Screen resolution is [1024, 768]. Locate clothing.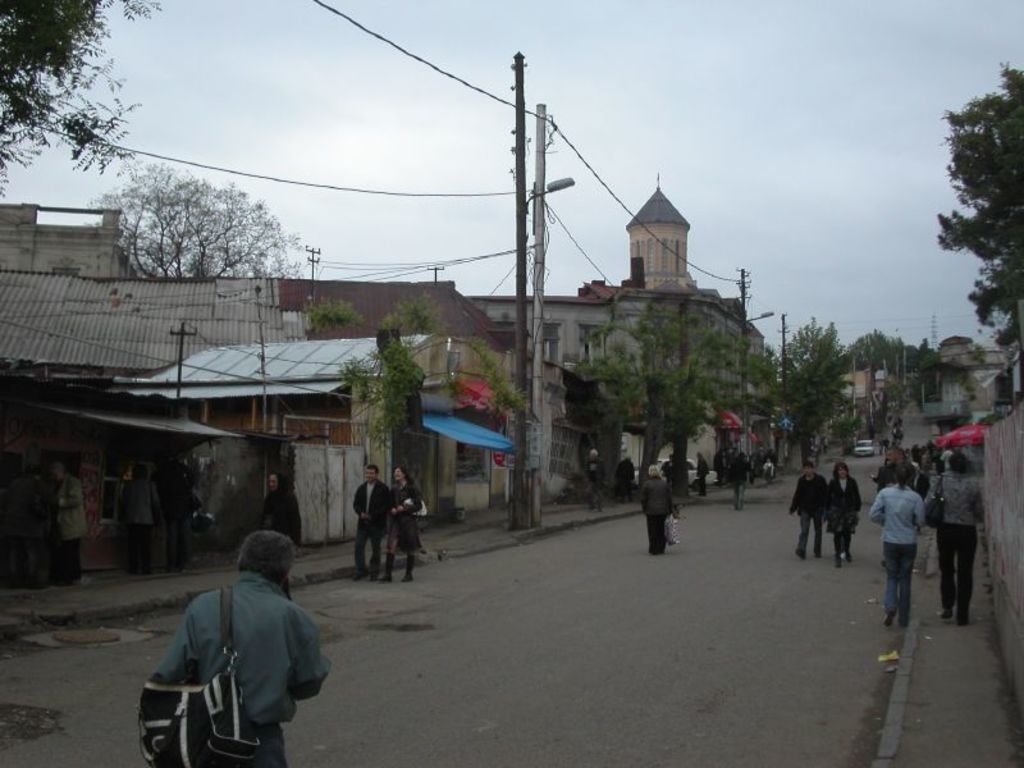
bbox=(362, 475, 389, 512).
